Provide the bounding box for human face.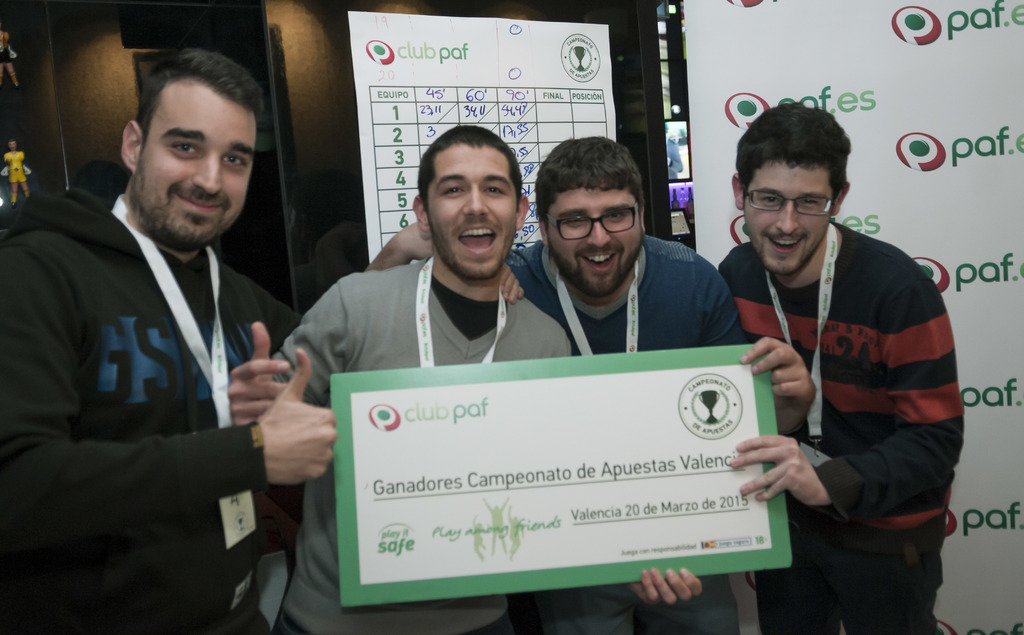
left=424, top=140, right=520, bottom=282.
